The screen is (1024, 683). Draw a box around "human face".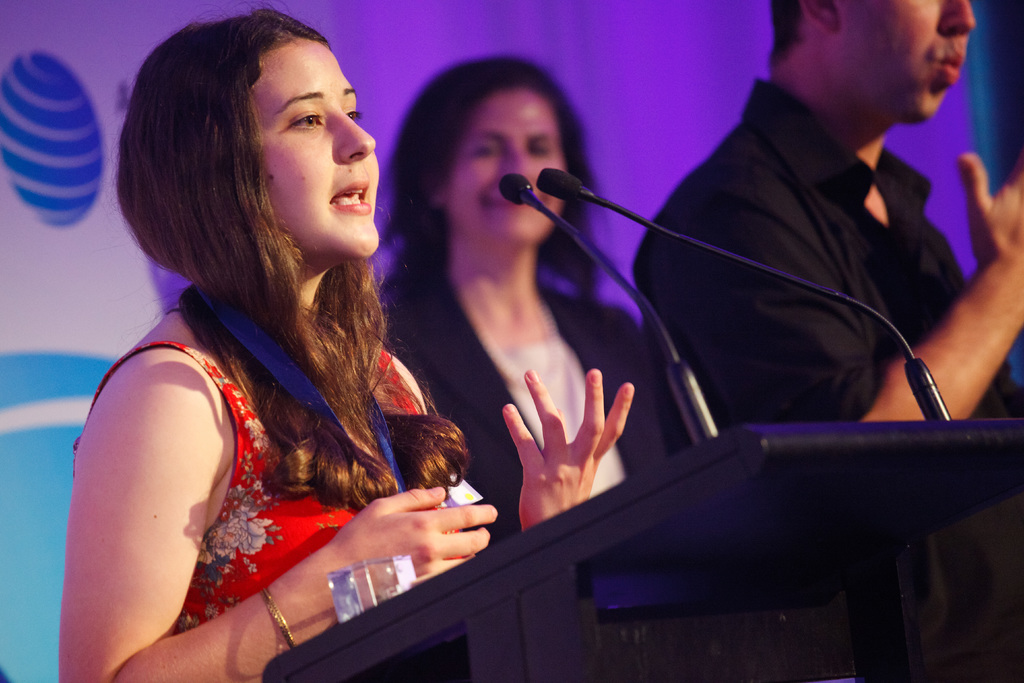
829:0:977:124.
